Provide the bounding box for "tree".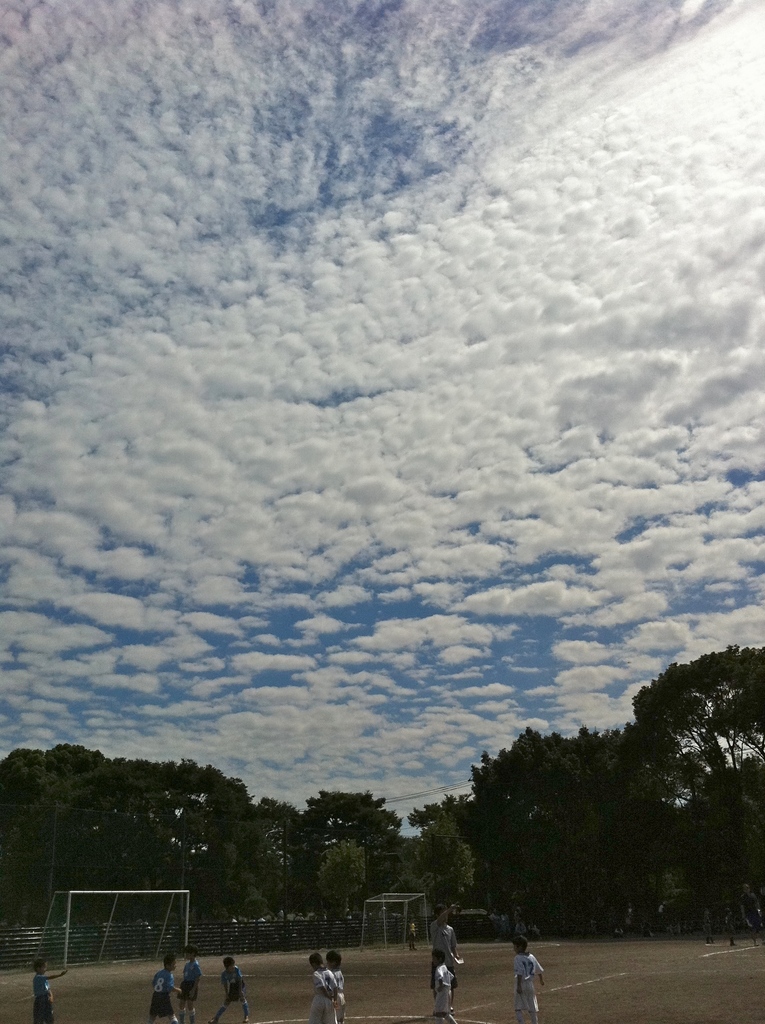
[302, 796, 396, 909].
